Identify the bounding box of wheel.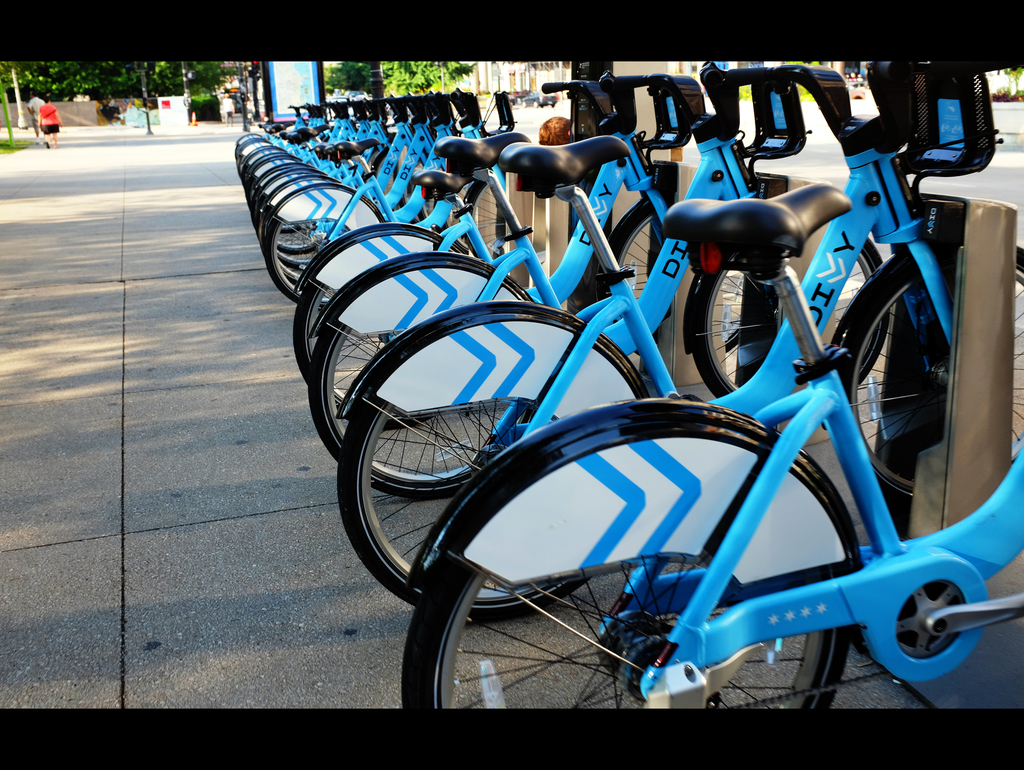
595 200 668 353.
